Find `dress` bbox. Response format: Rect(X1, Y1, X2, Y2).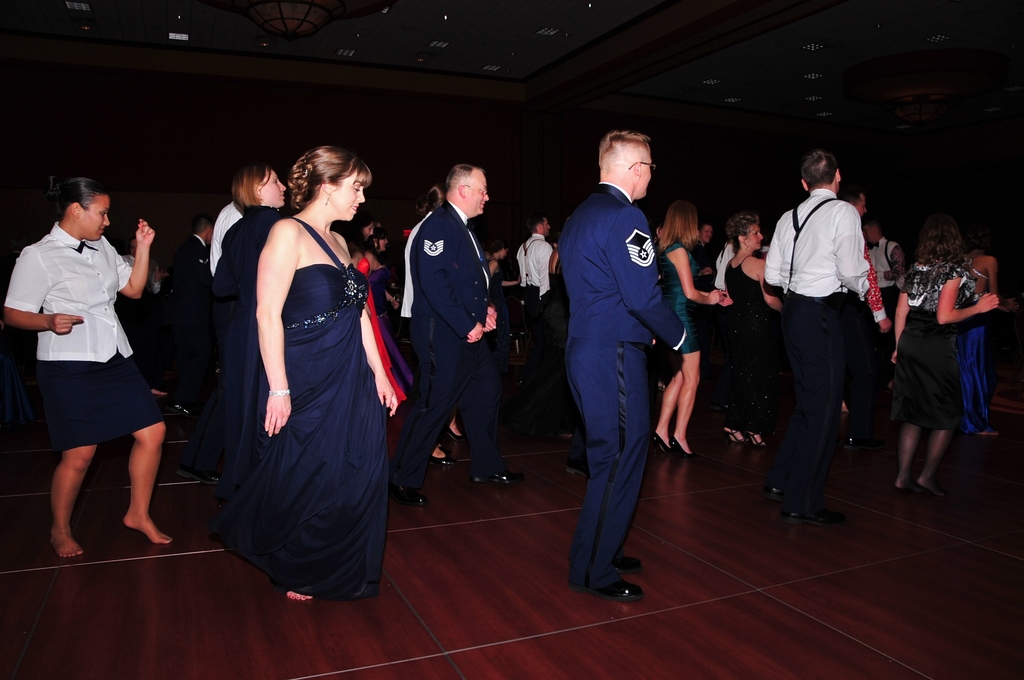
Rect(8, 222, 175, 463).
